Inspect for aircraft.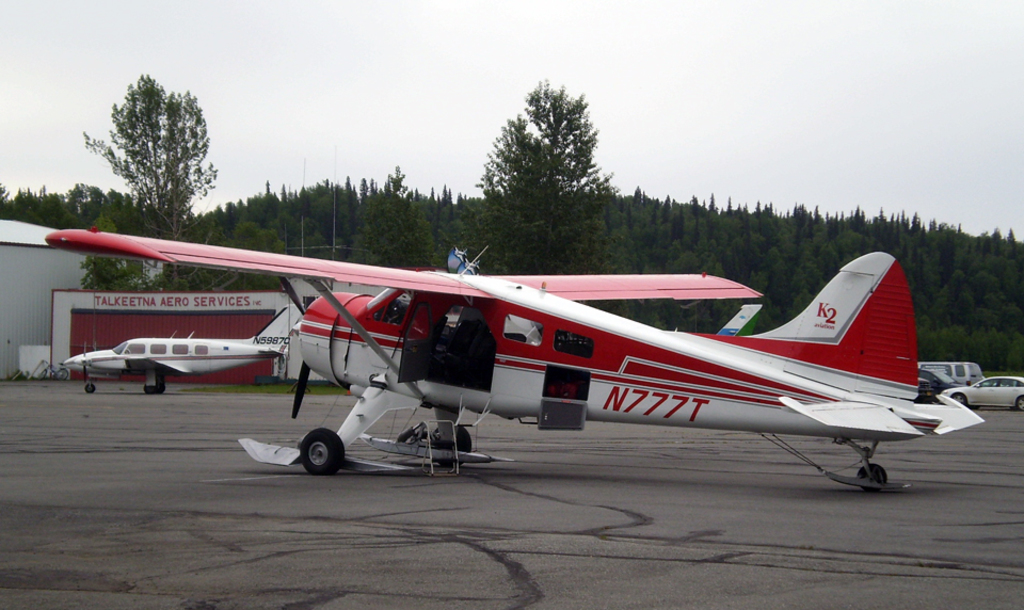
Inspection: x1=60 y1=301 x2=305 y2=392.
